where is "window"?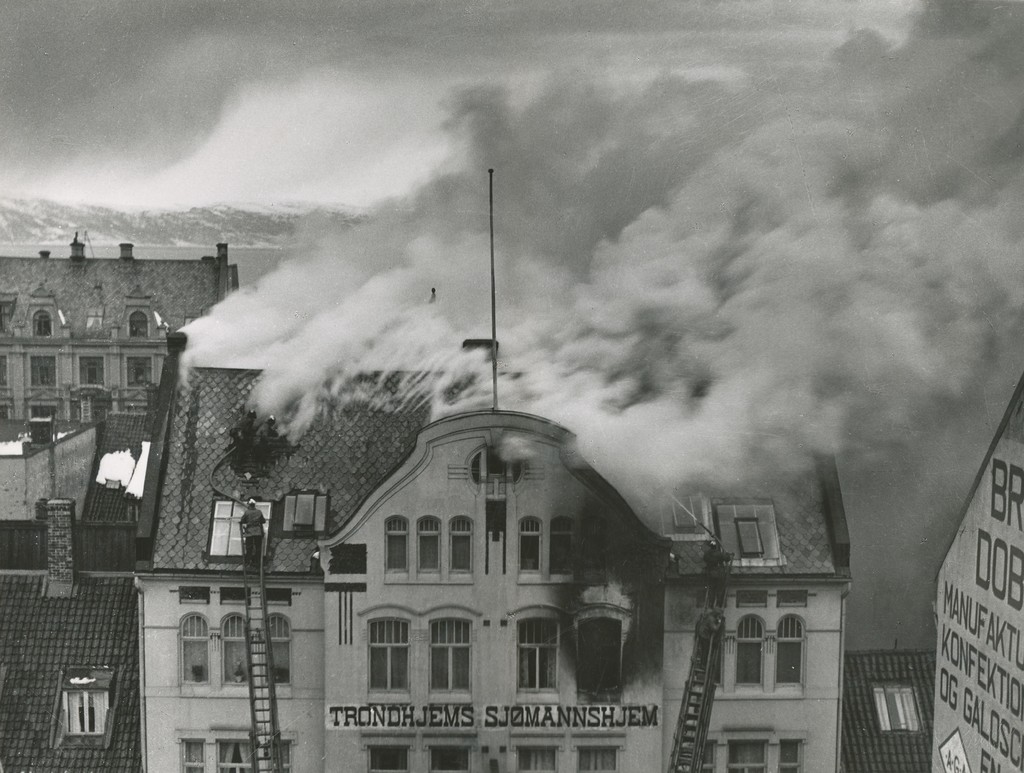
(416, 516, 440, 573).
